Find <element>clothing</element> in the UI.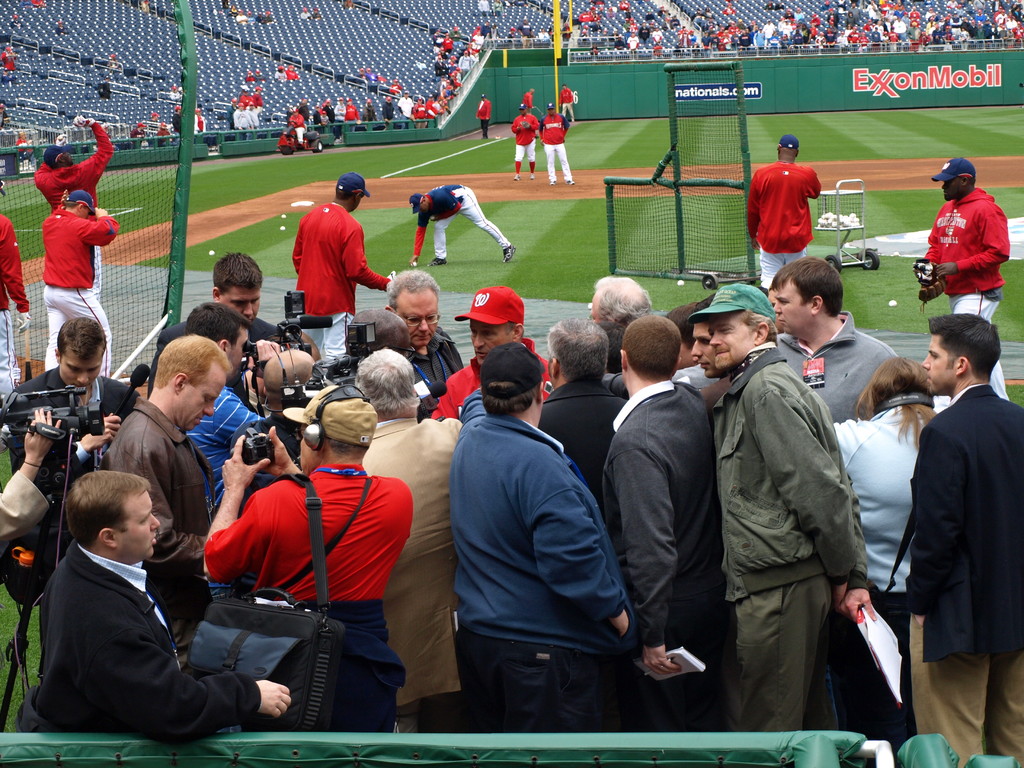
UI element at l=132, t=128, r=147, b=139.
